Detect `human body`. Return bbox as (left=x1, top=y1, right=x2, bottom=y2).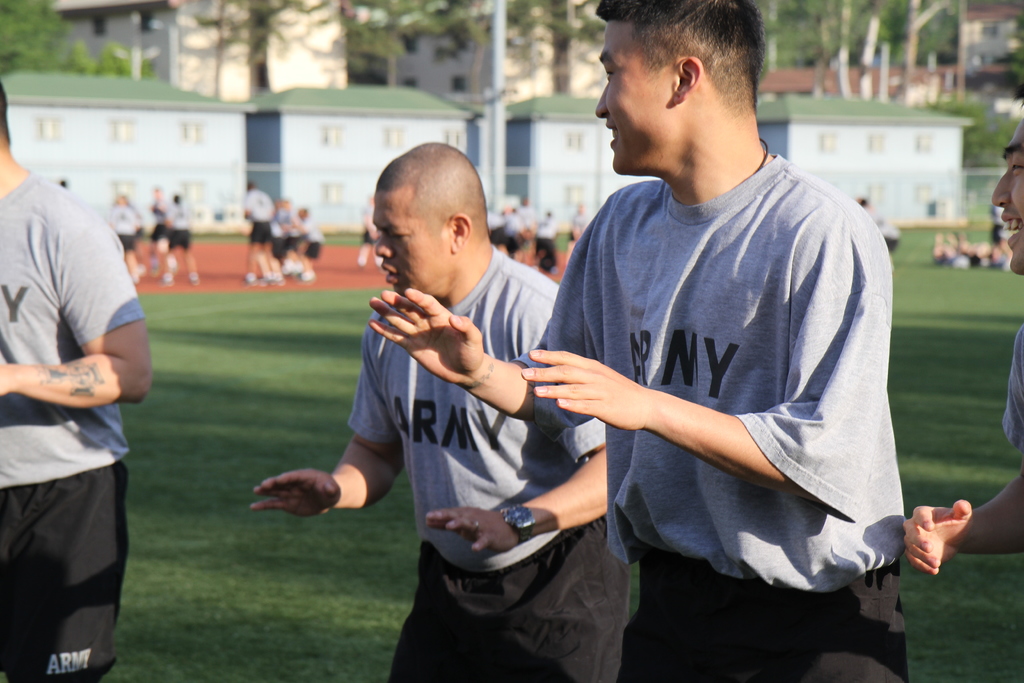
(left=904, top=304, right=1023, bottom=571).
